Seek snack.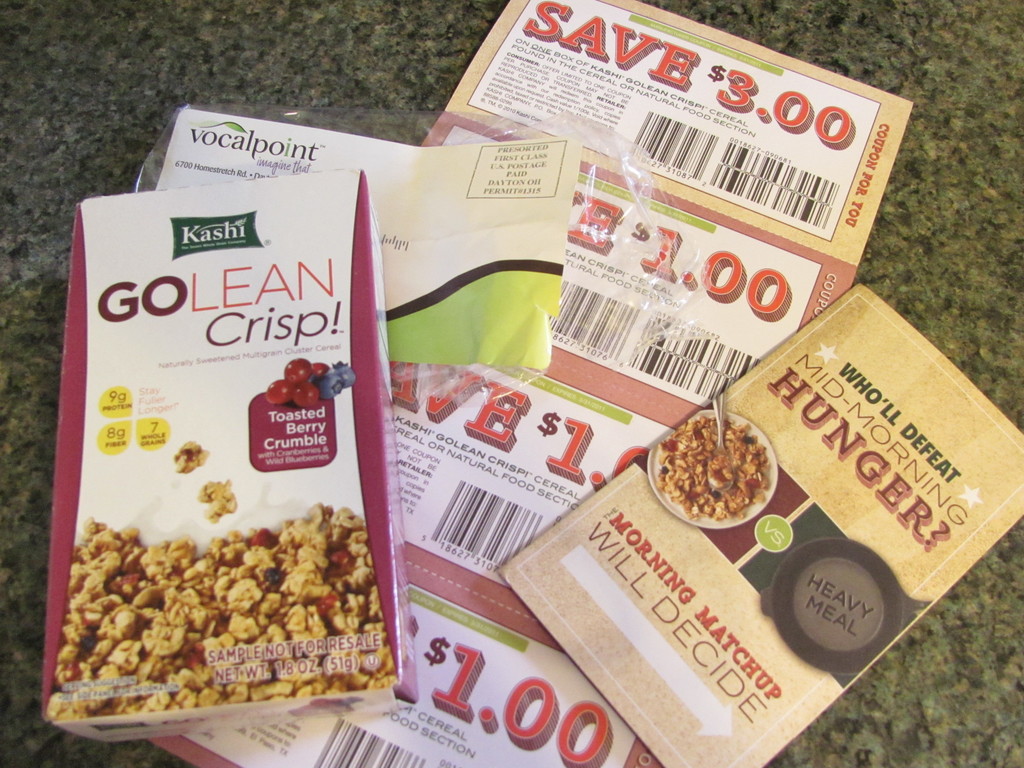
<box>45,481,416,707</box>.
